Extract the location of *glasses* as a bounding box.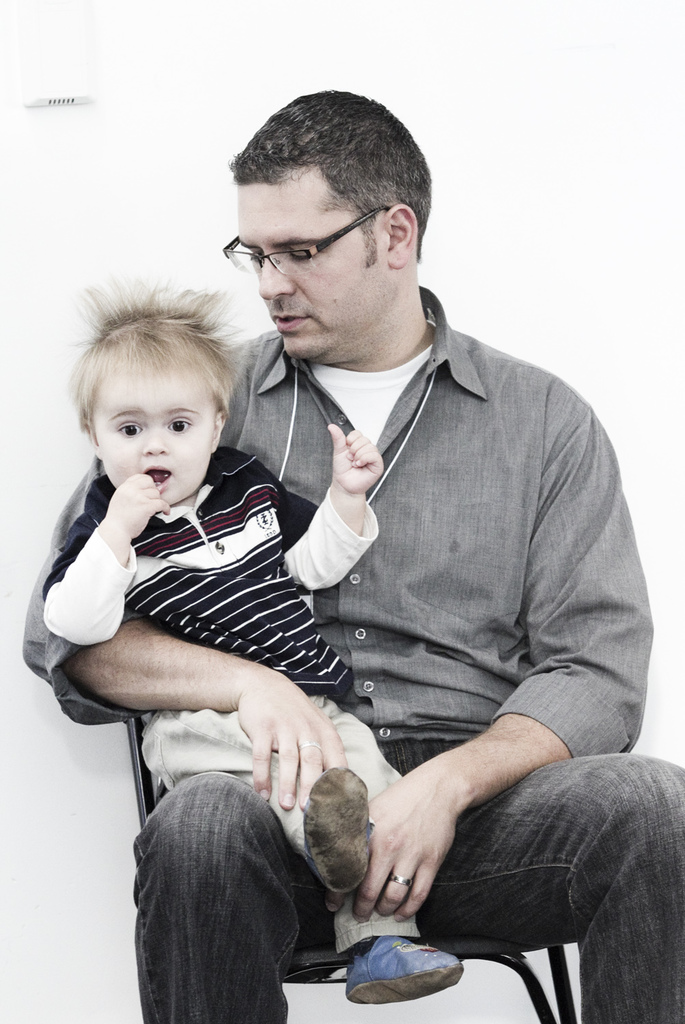
box=[223, 217, 367, 270].
